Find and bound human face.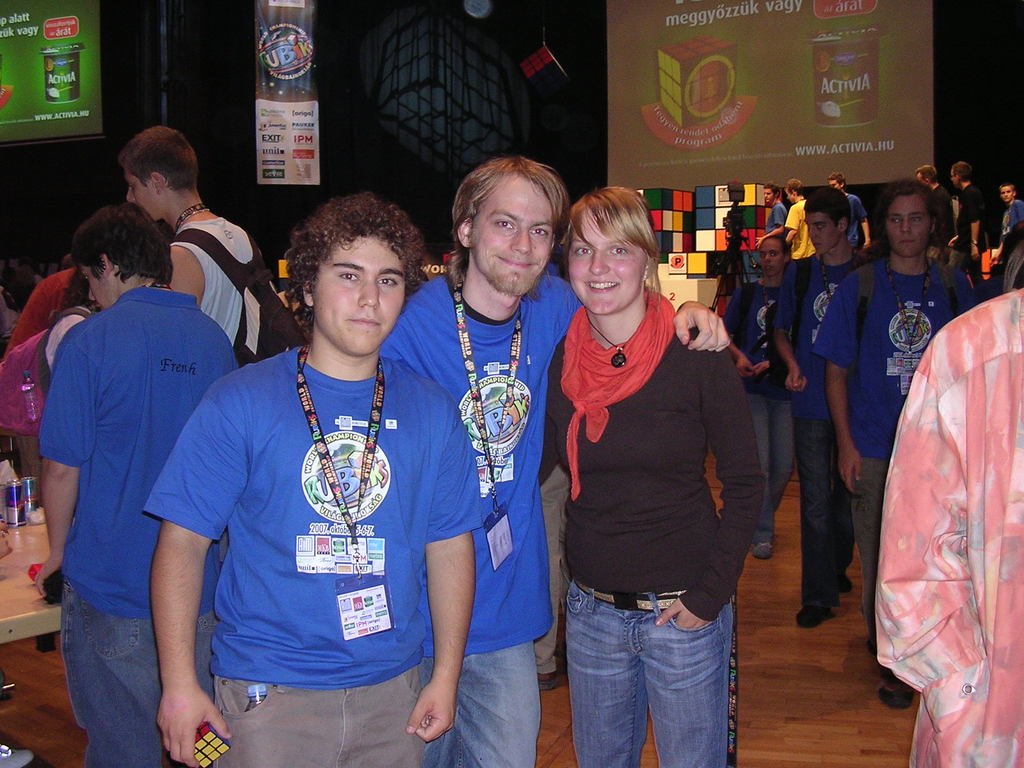
Bound: x1=756 y1=233 x2=785 y2=278.
